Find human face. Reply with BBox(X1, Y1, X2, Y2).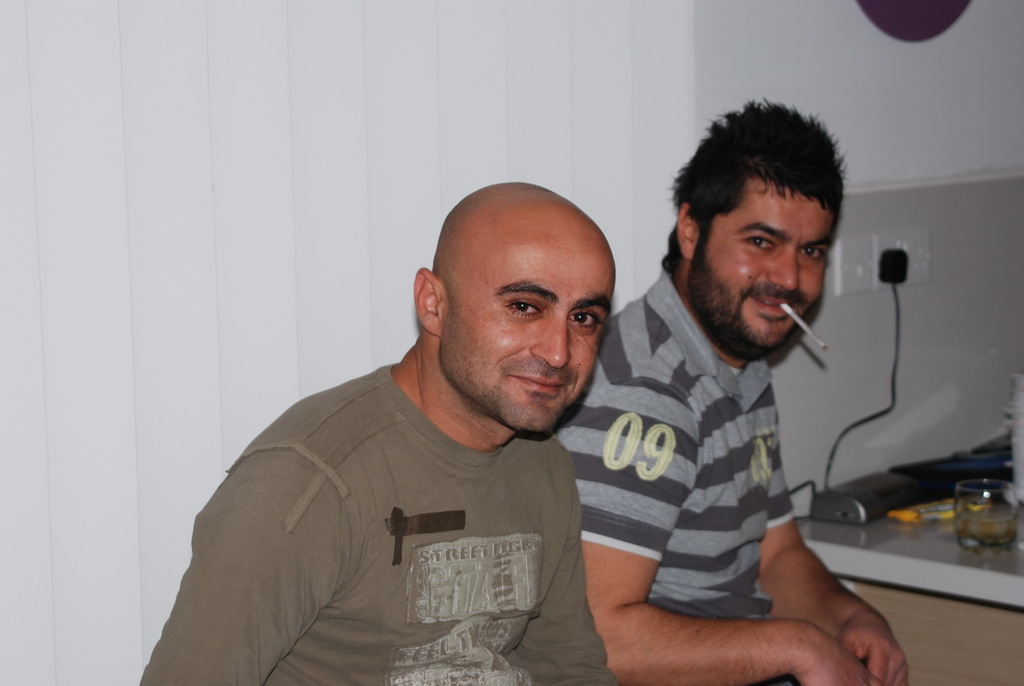
BBox(694, 182, 840, 349).
